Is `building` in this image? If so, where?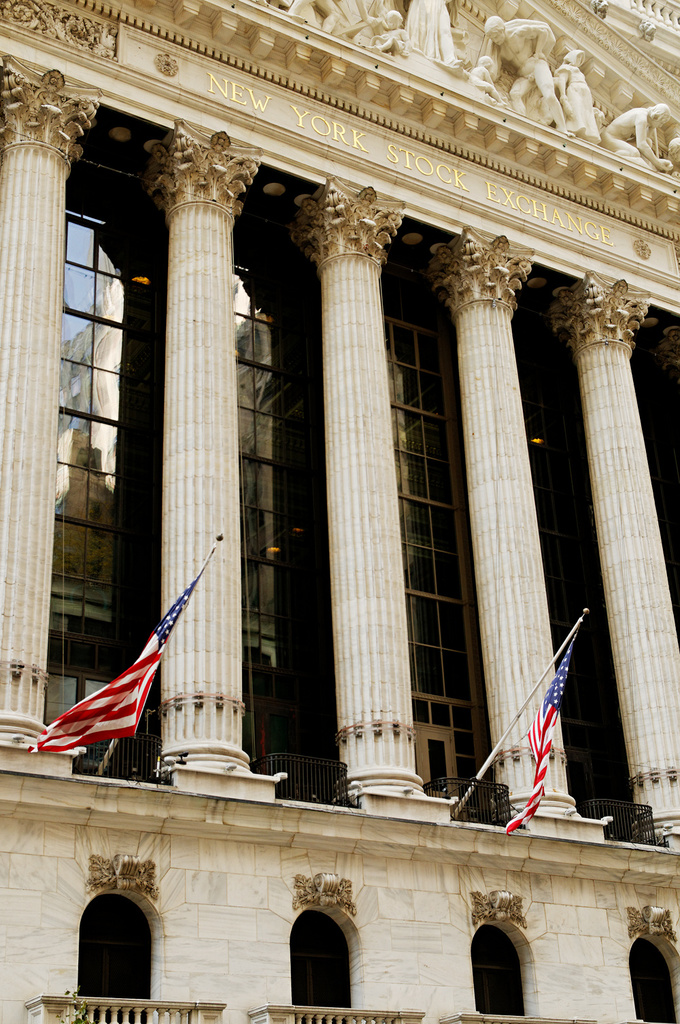
Yes, at [0,0,679,1023].
